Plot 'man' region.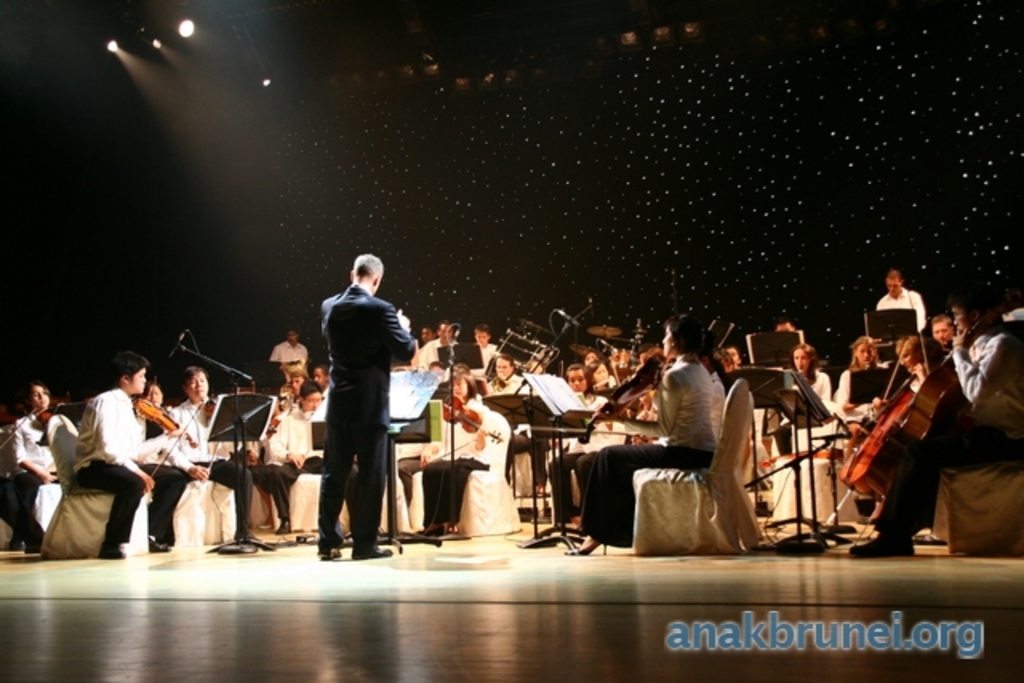
Plotted at left=850, top=291, right=1022, bottom=560.
